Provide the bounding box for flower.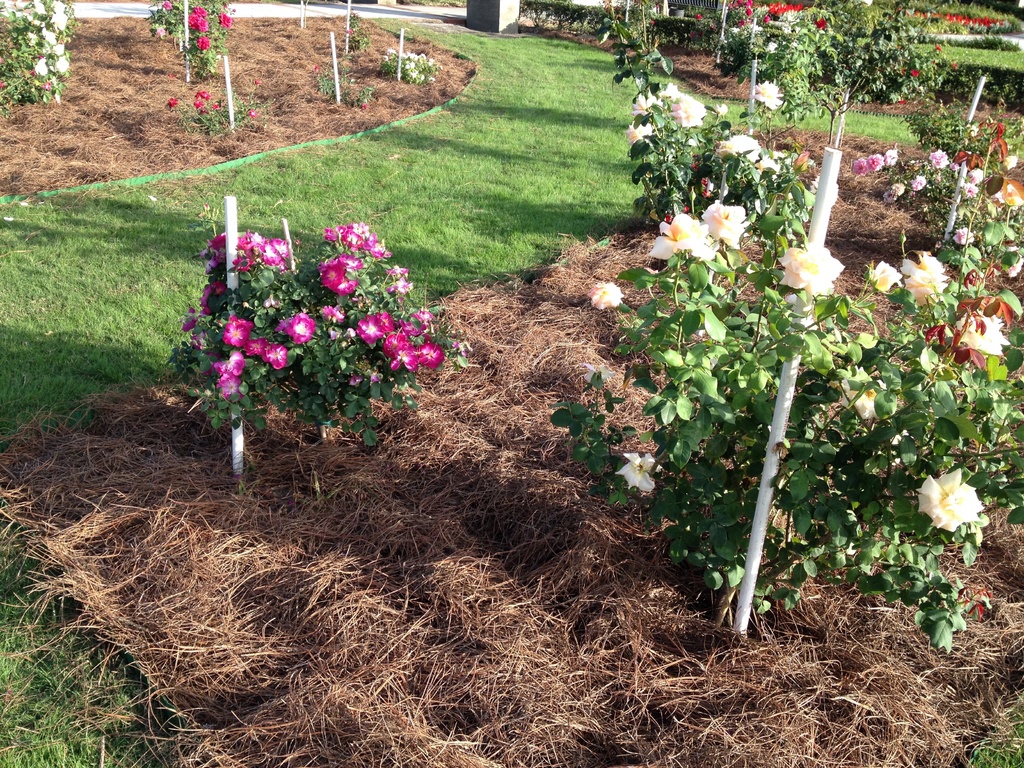
left=618, top=452, right=658, bottom=491.
